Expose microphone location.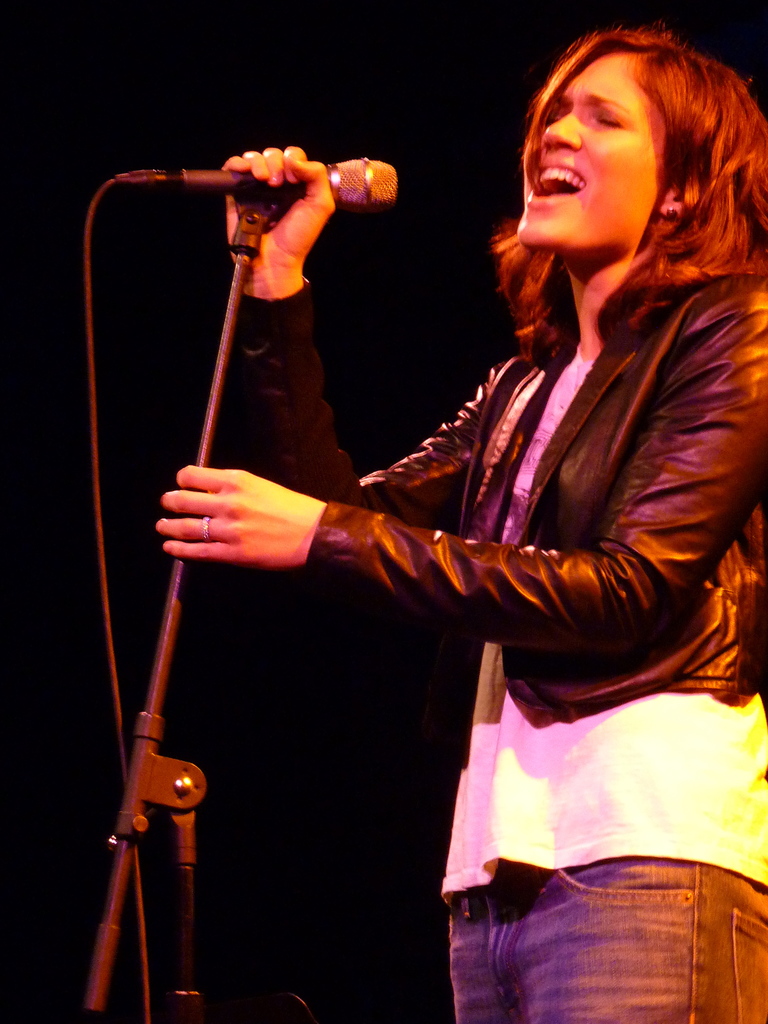
Exposed at {"x1": 111, "y1": 150, "x2": 401, "y2": 204}.
